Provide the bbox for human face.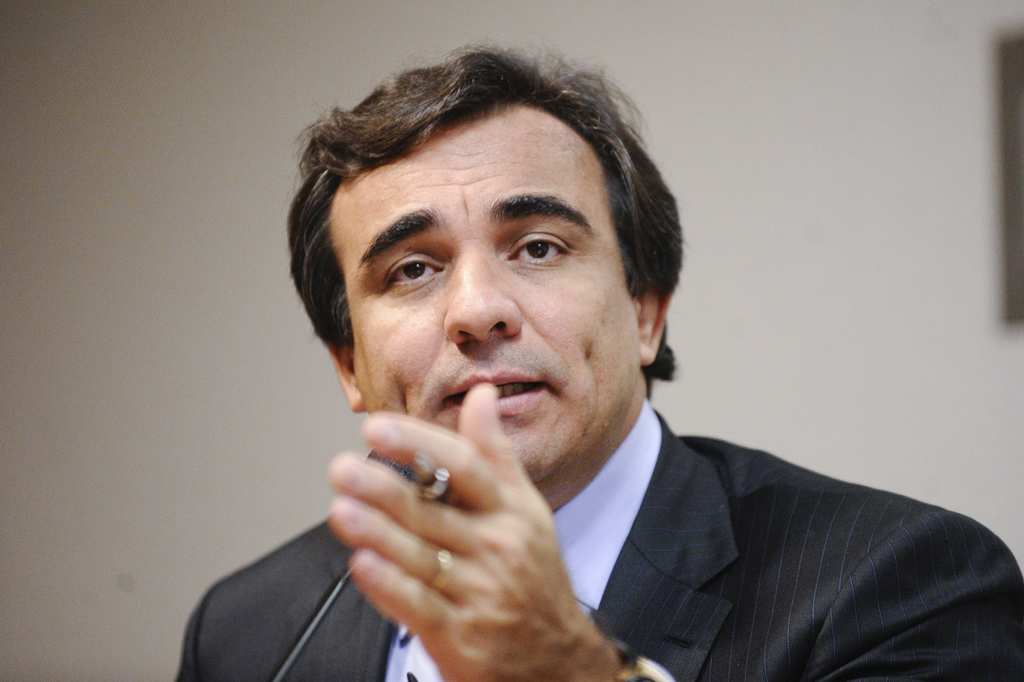
336 103 642 480.
